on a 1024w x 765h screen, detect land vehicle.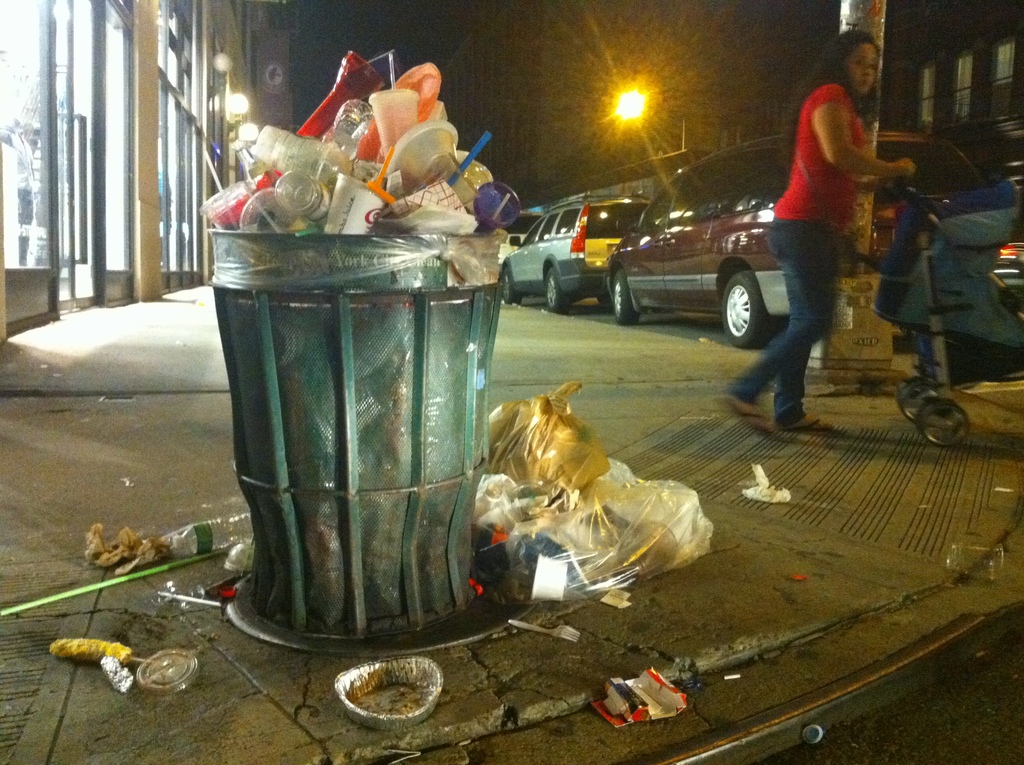
BBox(498, 212, 545, 266).
